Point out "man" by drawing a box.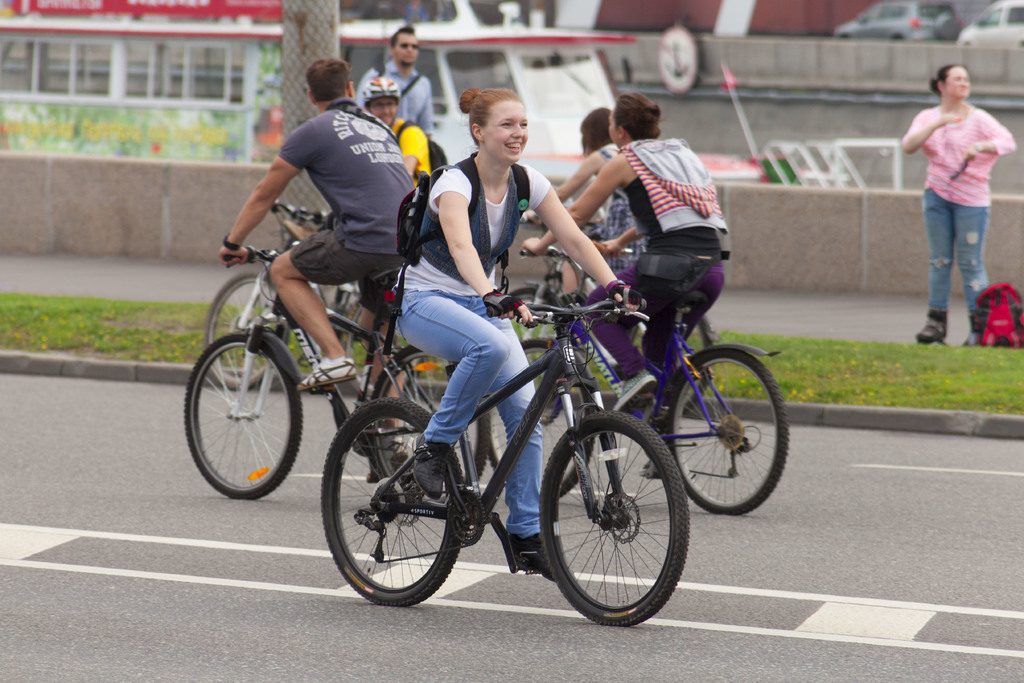
[356,76,446,192].
